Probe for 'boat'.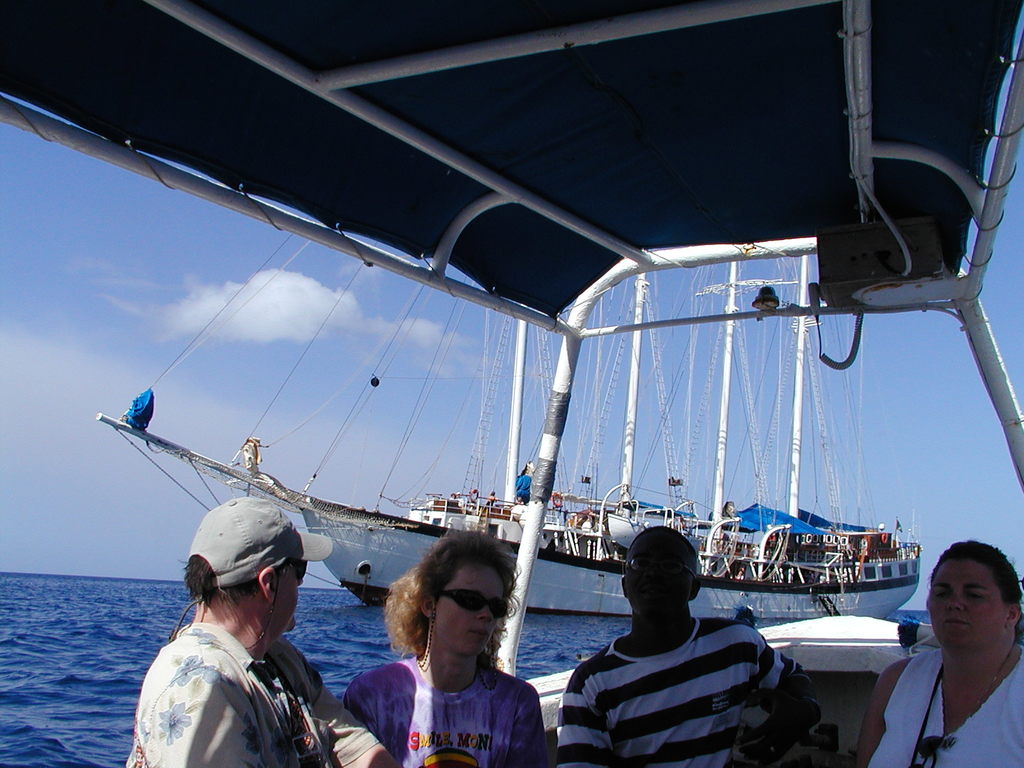
Probe result: 0, 0, 1023, 767.
